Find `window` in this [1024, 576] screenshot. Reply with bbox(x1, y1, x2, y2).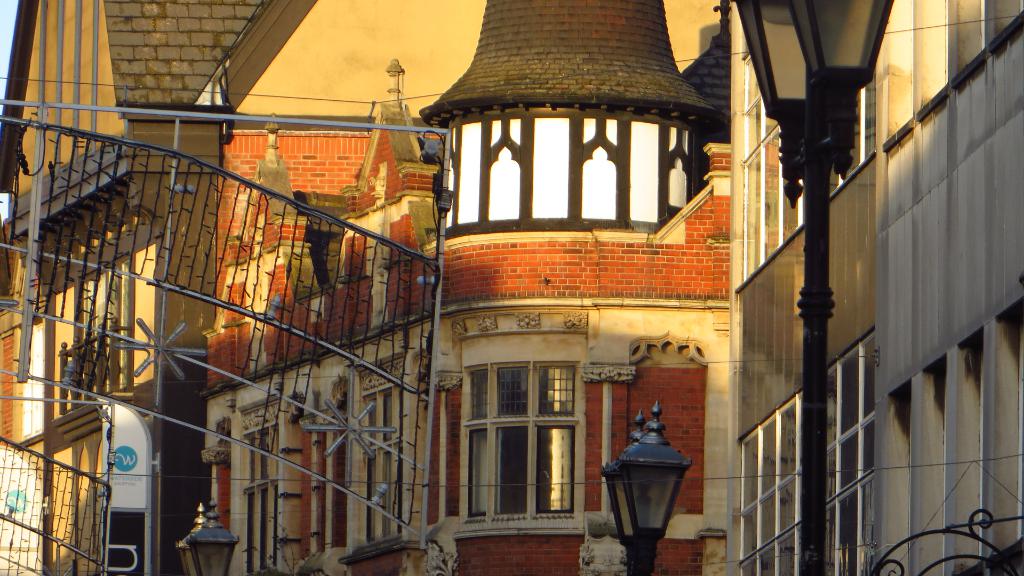
bbox(456, 328, 575, 515).
